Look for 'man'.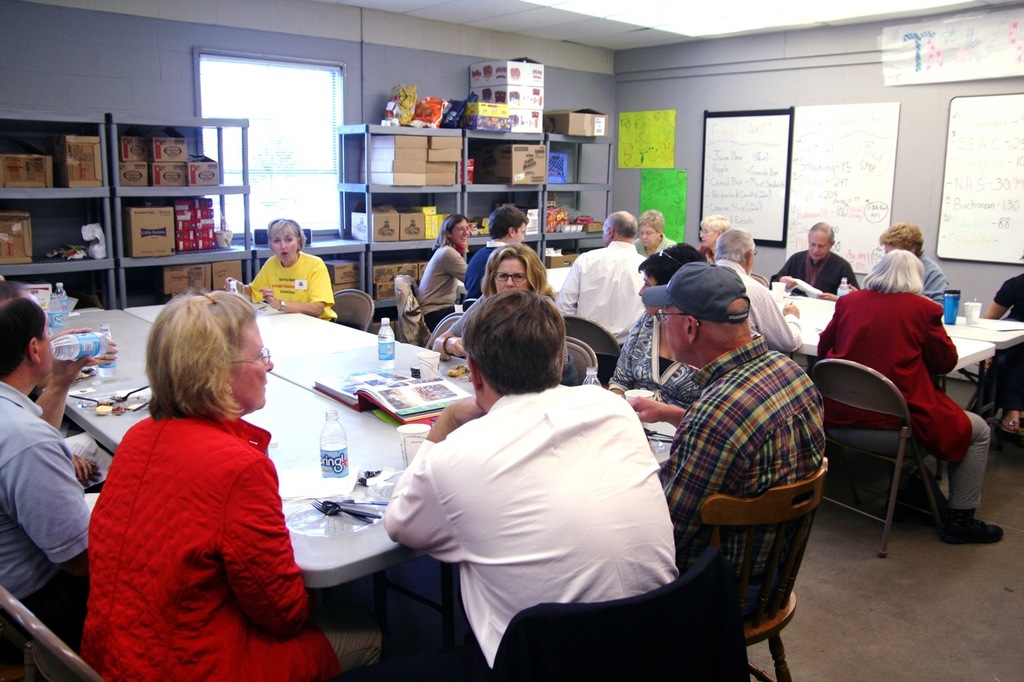
Found: 0, 299, 100, 646.
